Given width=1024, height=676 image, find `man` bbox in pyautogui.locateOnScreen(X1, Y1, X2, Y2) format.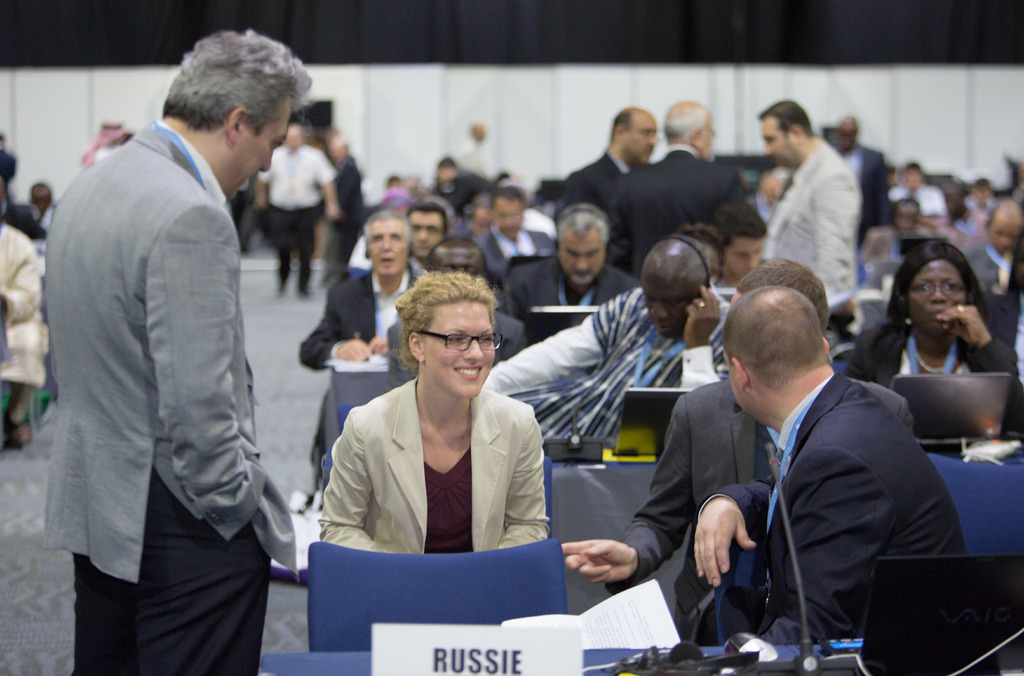
pyautogui.locateOnScreen(696, 285, 982, 675).
